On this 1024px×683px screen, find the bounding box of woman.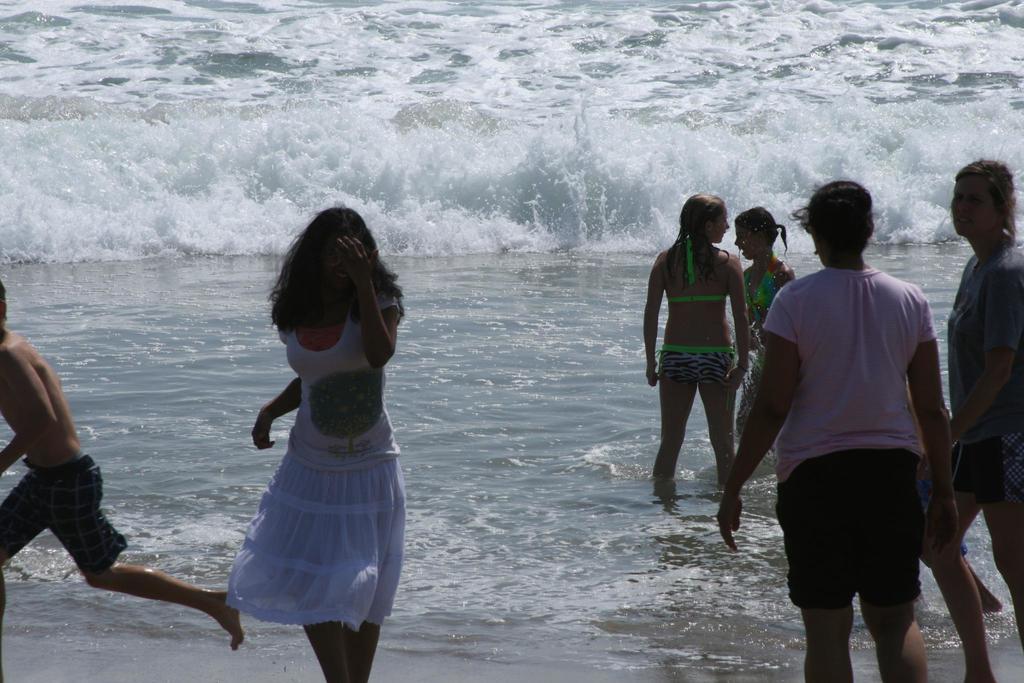
Bounding box: 918, 156, 1023, 654.
